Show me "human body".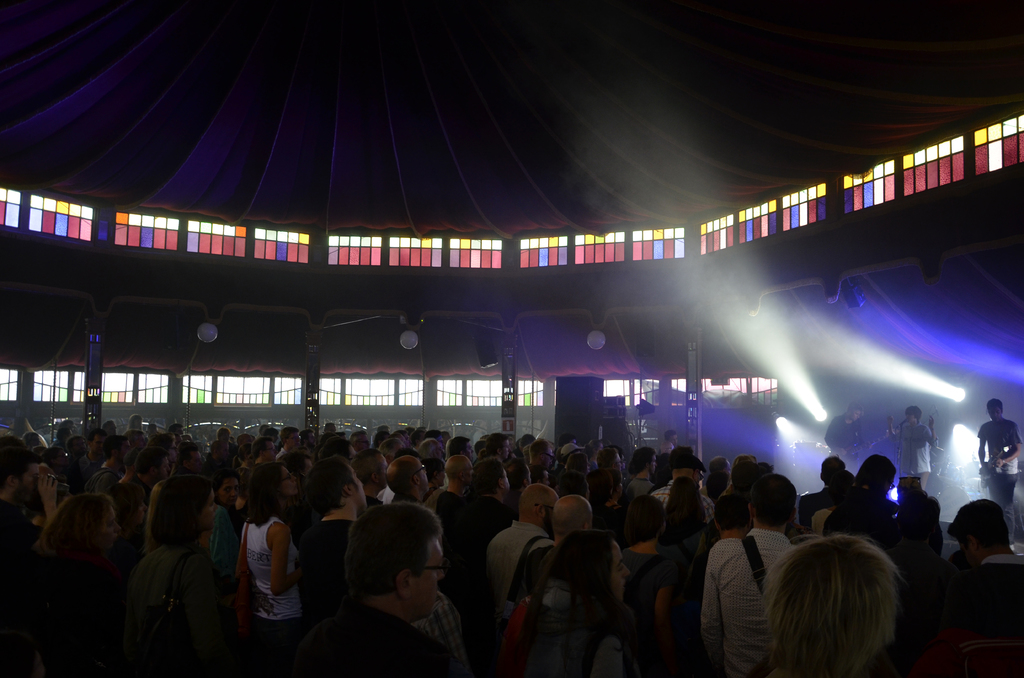
"human body" is here: (530, 495, 594, 547).
